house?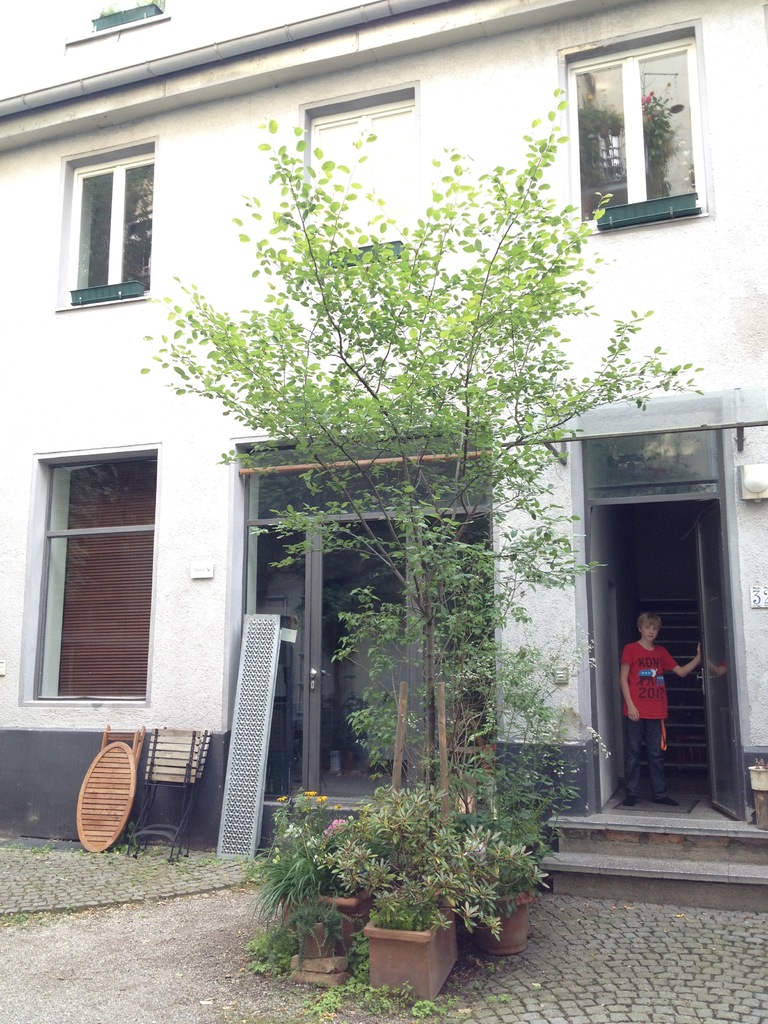
{"x1": 83, "y1": 0, "x2": 711, "y2": 925}
